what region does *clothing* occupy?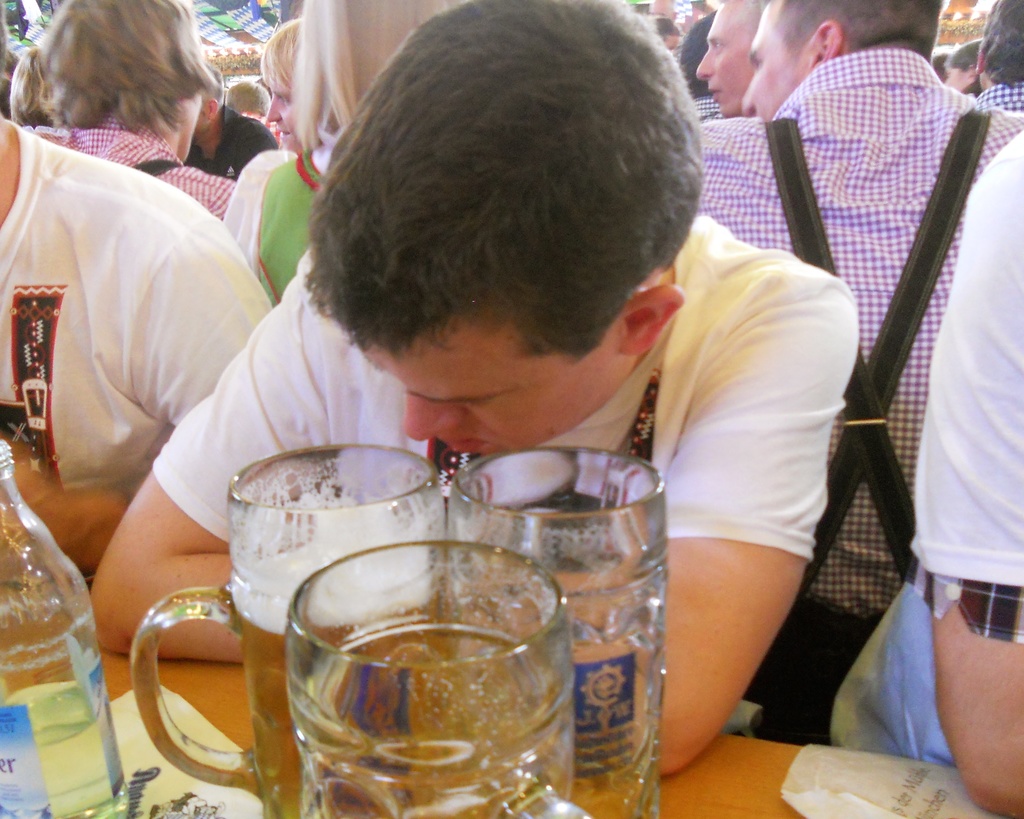
[152,211,858,604].
